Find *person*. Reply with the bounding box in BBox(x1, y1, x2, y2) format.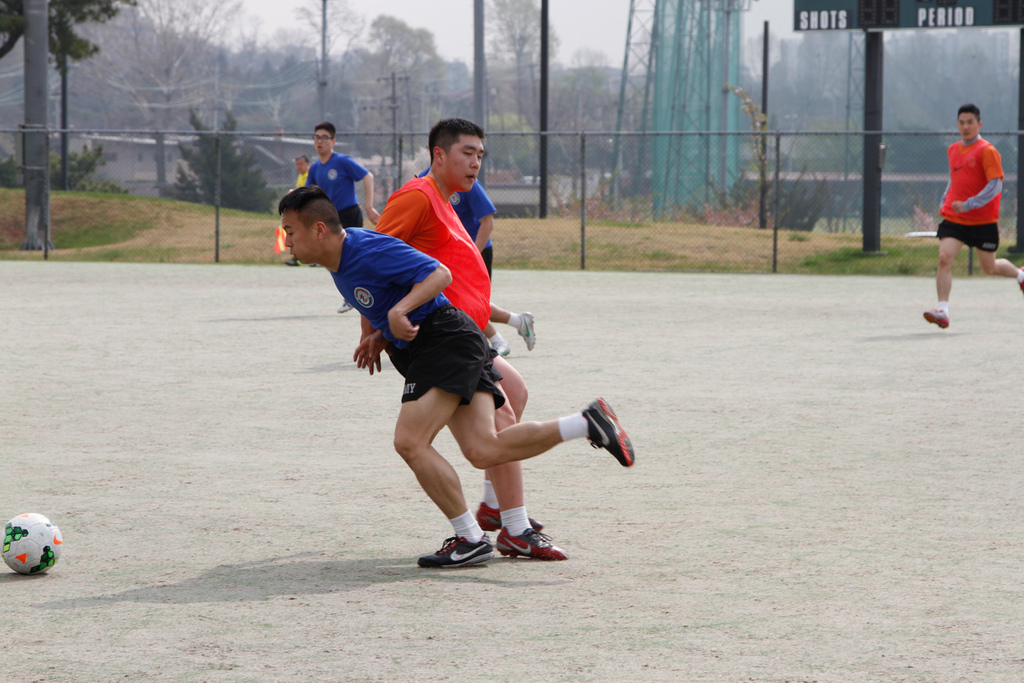
BBox(302, 120, 380, 314).
